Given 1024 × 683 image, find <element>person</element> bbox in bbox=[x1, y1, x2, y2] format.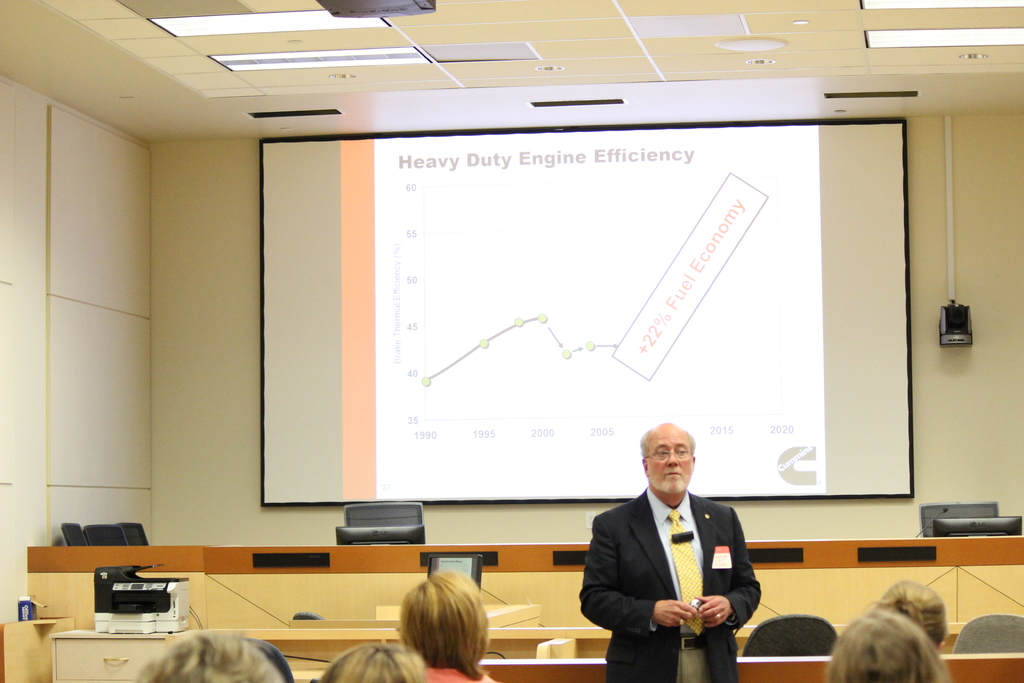
bbox=[399, 565, 497, 682].
